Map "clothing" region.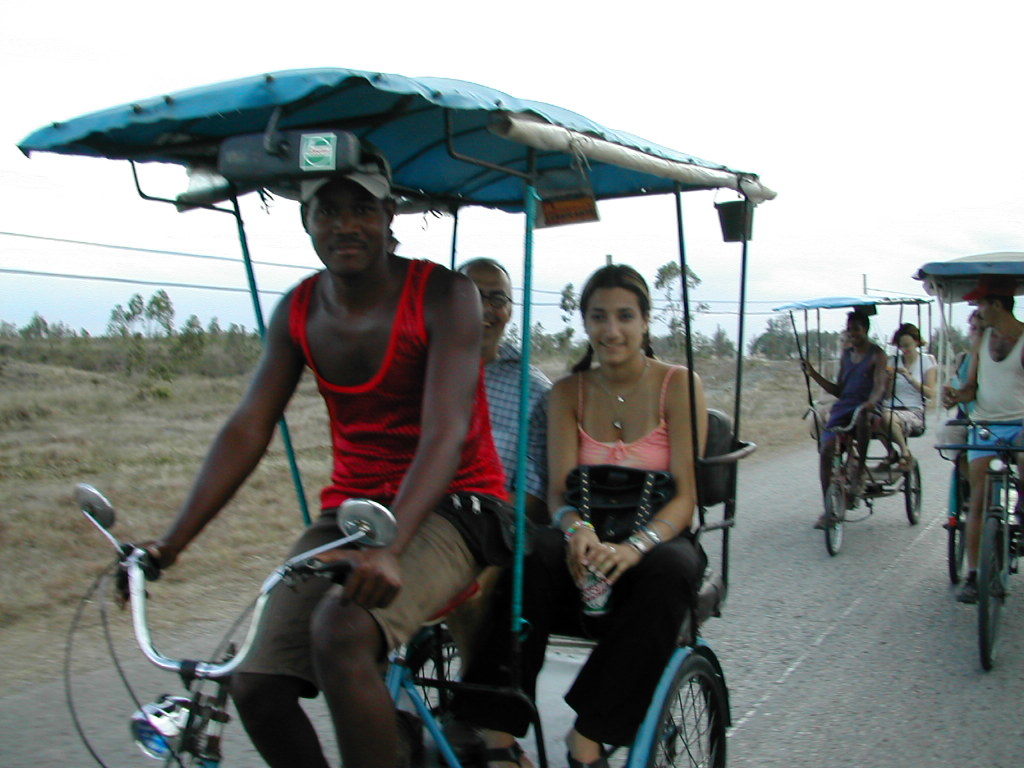
Mapped to crop(943, 352, 978, 508).
